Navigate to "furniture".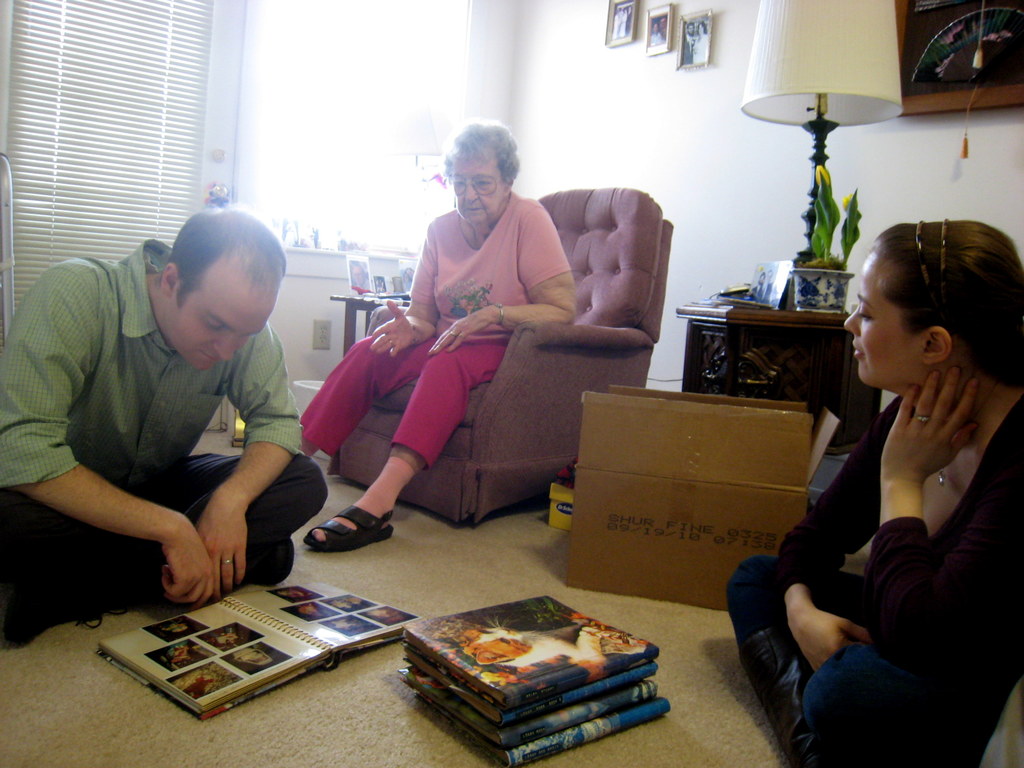
Navigation target: (326, 186, 676, 525).
